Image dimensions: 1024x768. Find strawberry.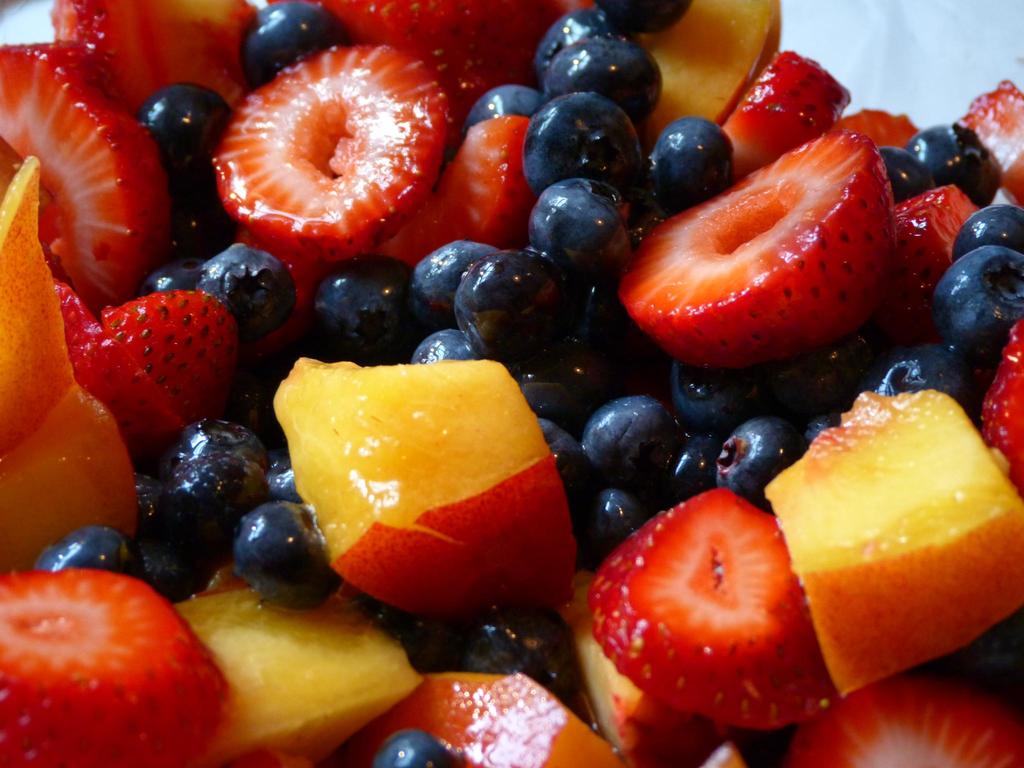
box(0, 31, 164, 311).
